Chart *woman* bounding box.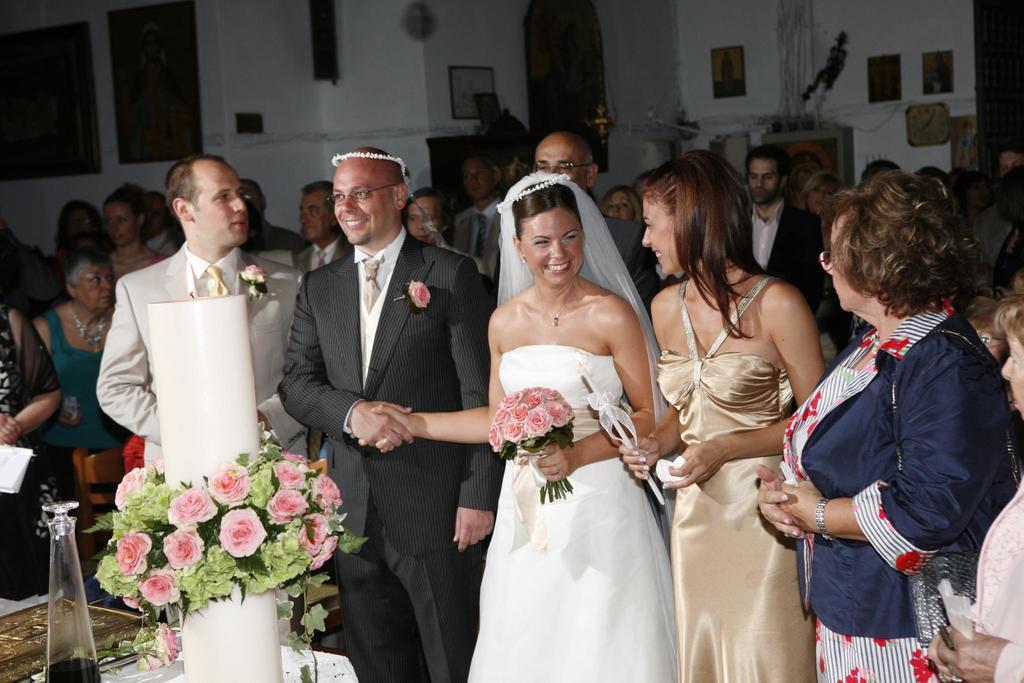
Charted: {"x1": 617, "y1": 149, "x2": 827, "y2": 682}.
